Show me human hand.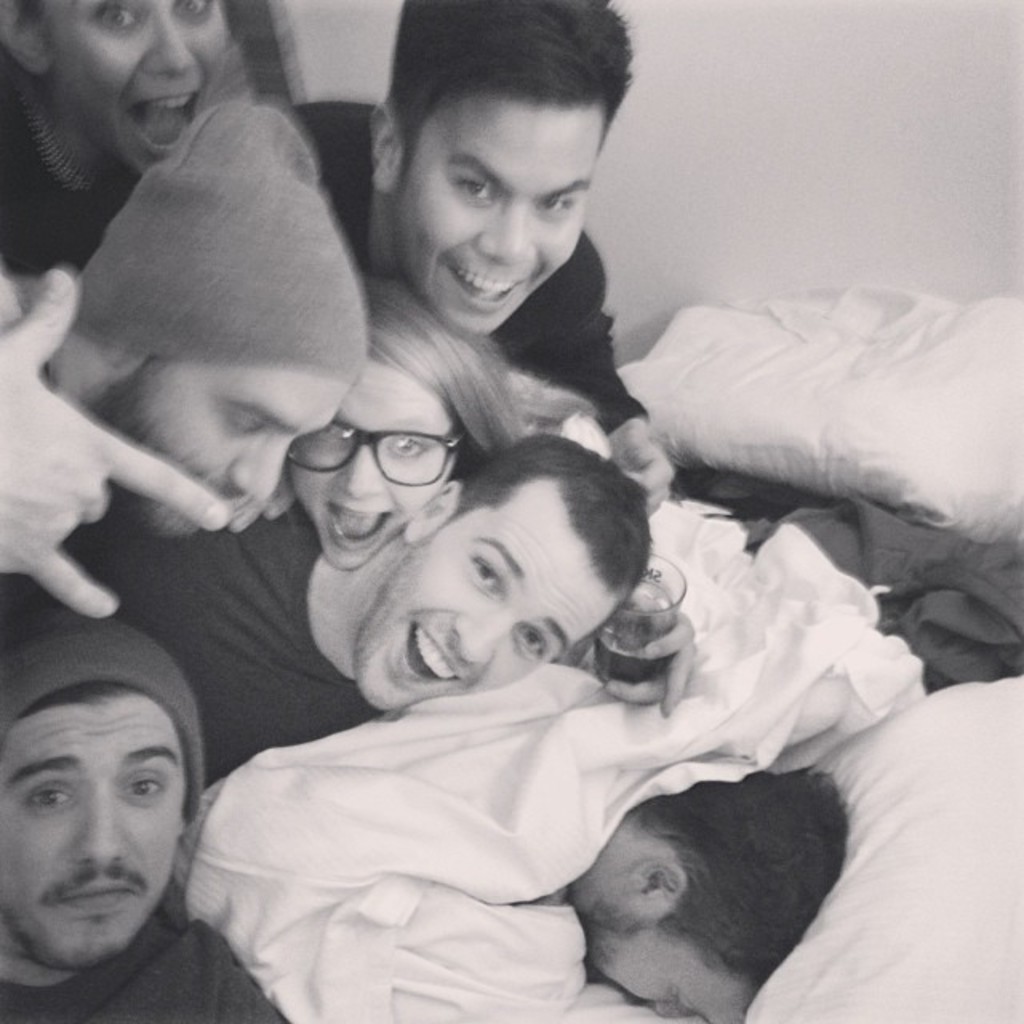
human hand is here: bbox=(584, 598, 698, 718).
